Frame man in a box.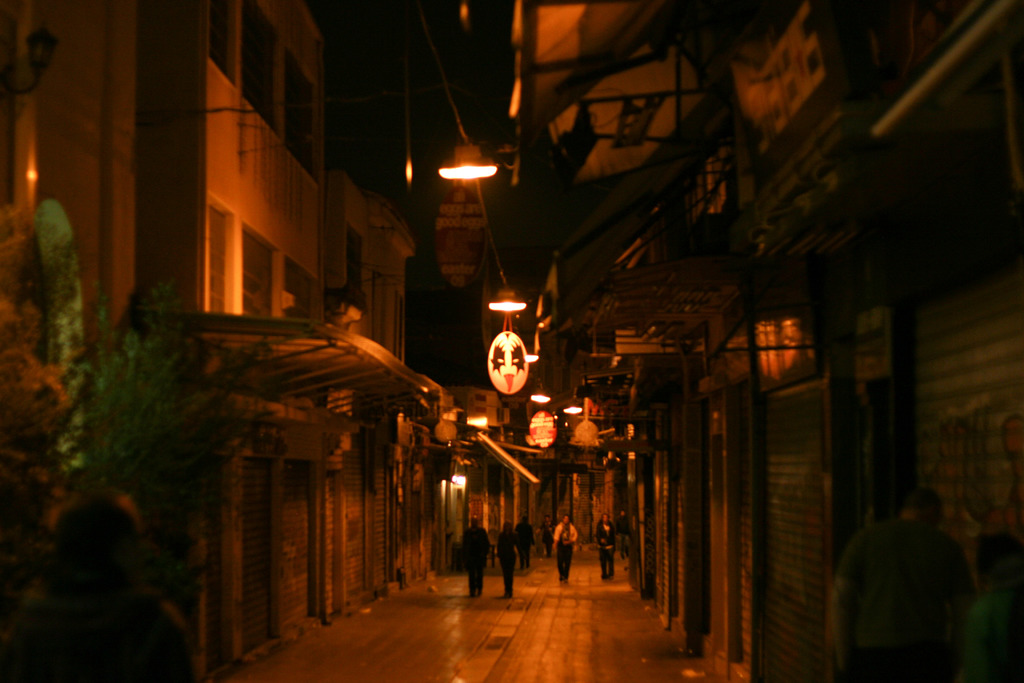
(left=513, top=515, right=534, bottom=566).
